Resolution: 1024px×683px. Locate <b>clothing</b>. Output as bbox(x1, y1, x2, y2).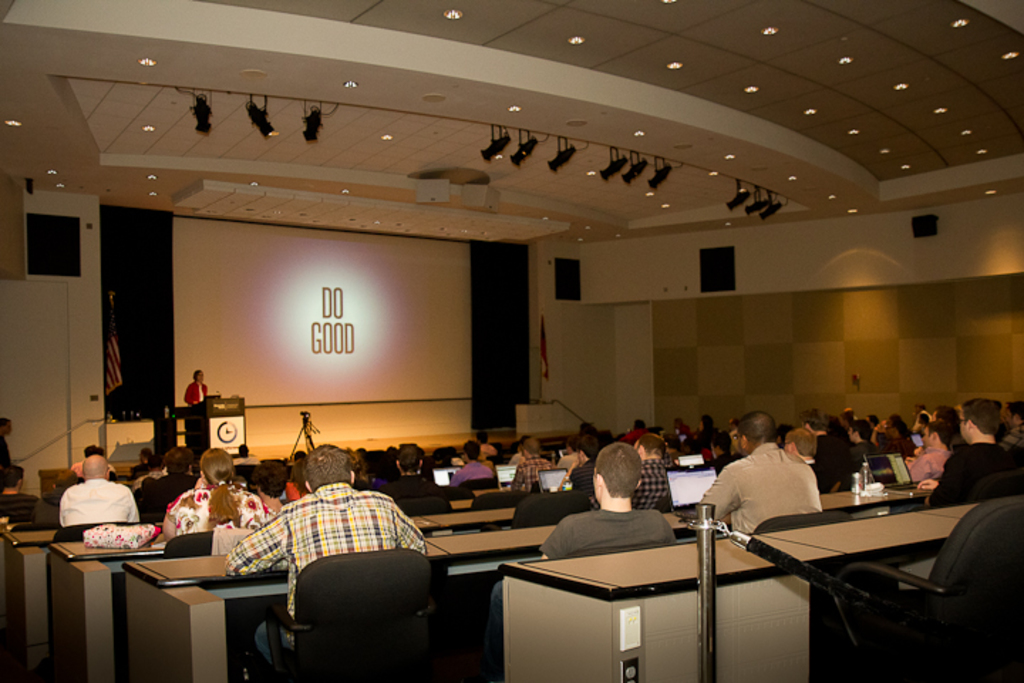
bbox(142, 477, 195, 511).
